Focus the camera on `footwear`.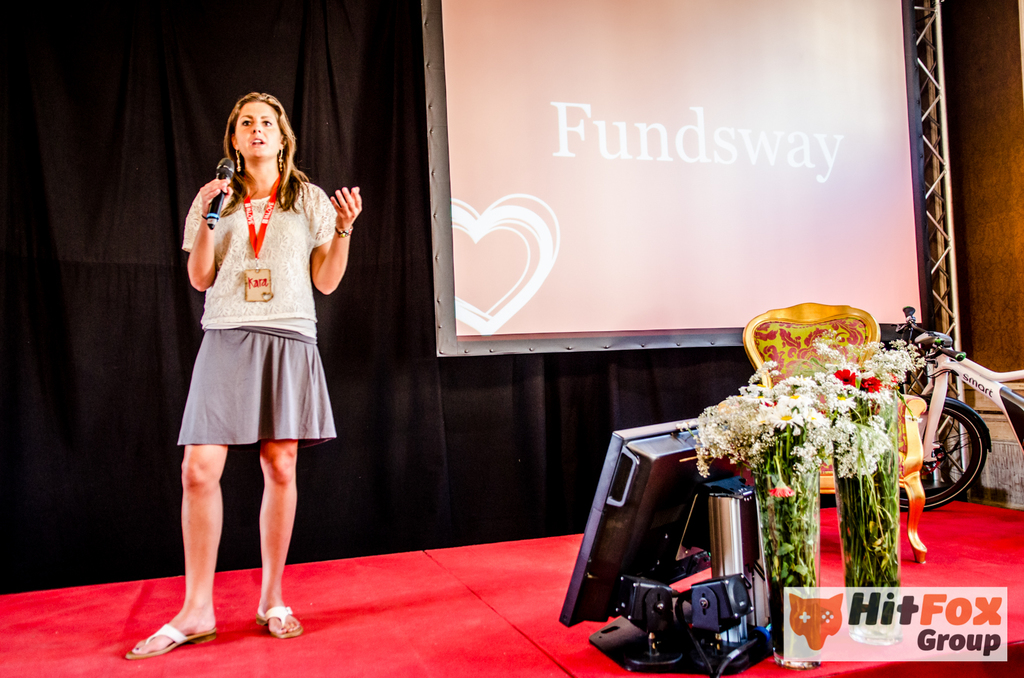
Focus region: detection(124, 617, 216, 658).
